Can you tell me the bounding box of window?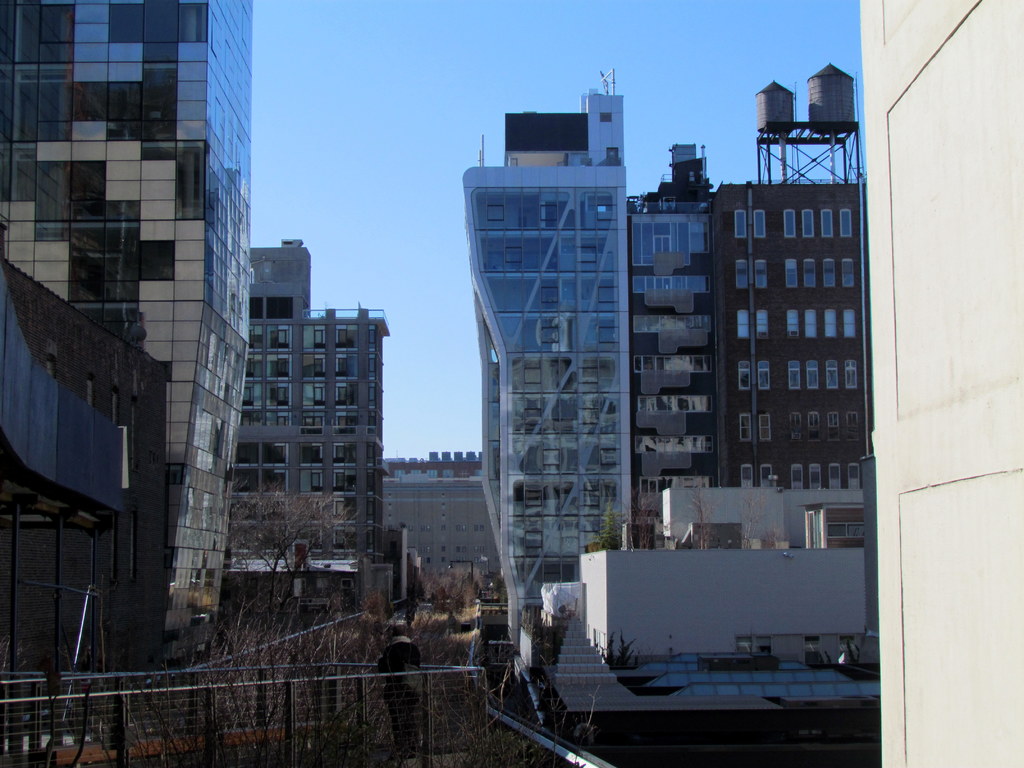
(left=809, top=465, right=820, bottom=492).
